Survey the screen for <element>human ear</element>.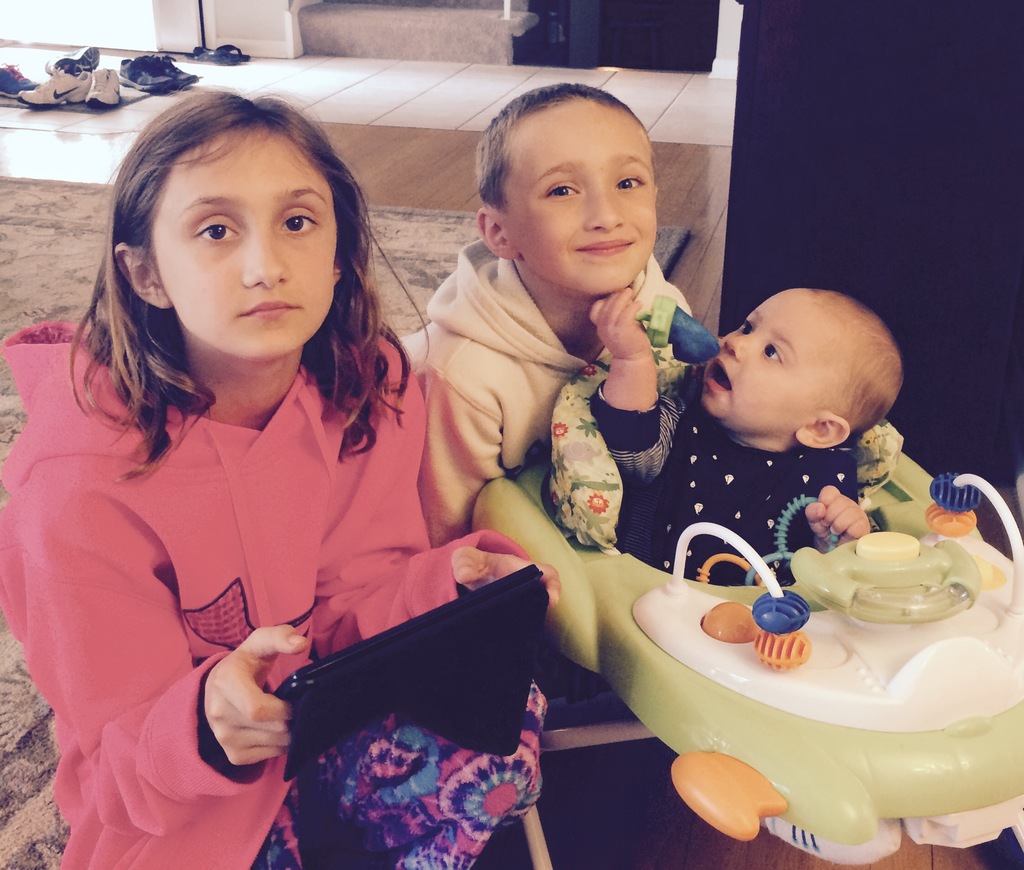
Survey found: select_region(116, 245, 165, 307).
